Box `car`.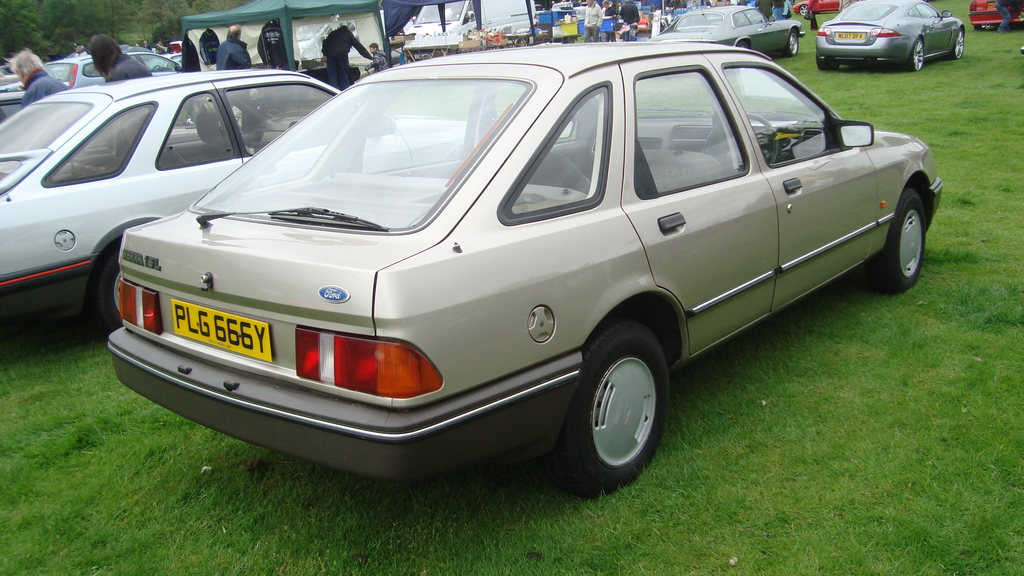
{"left": 965, "top": 0, "right": 1023, "bottom": 29}.
